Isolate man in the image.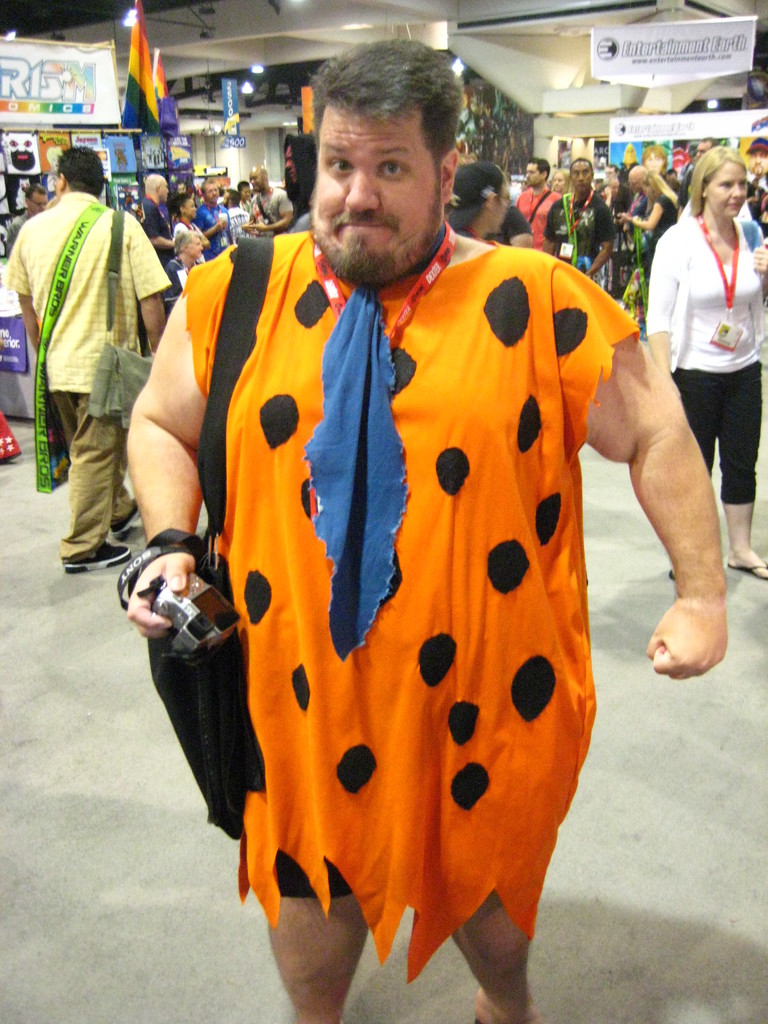
Isolated region: rect(175, 189, 212, 258).
